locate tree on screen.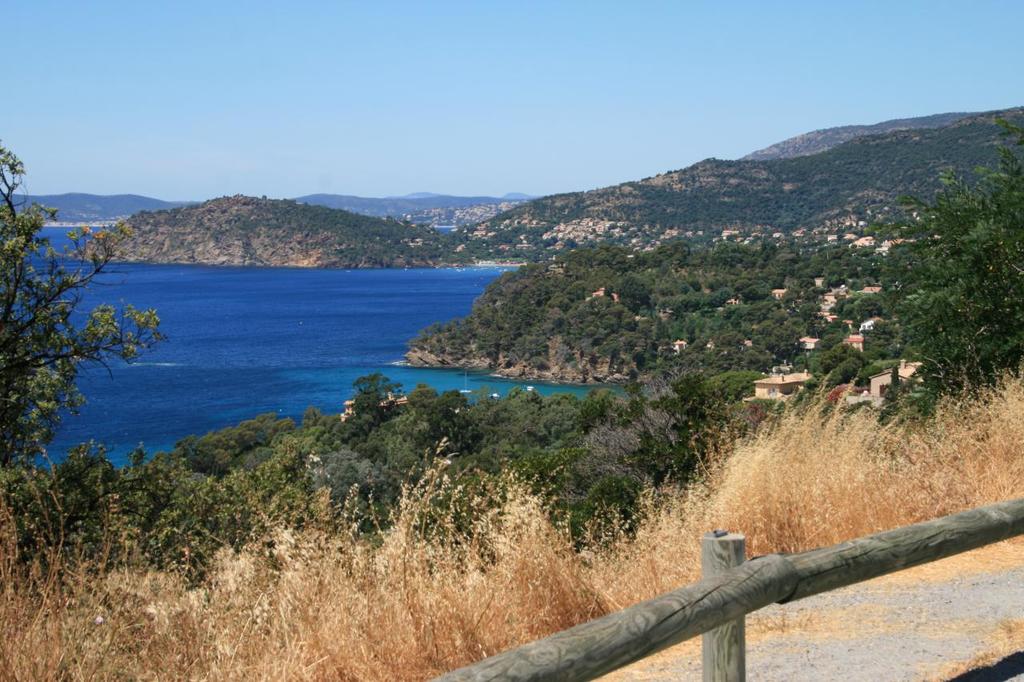
On screen at bbox=[645, 367, 716, 457].
